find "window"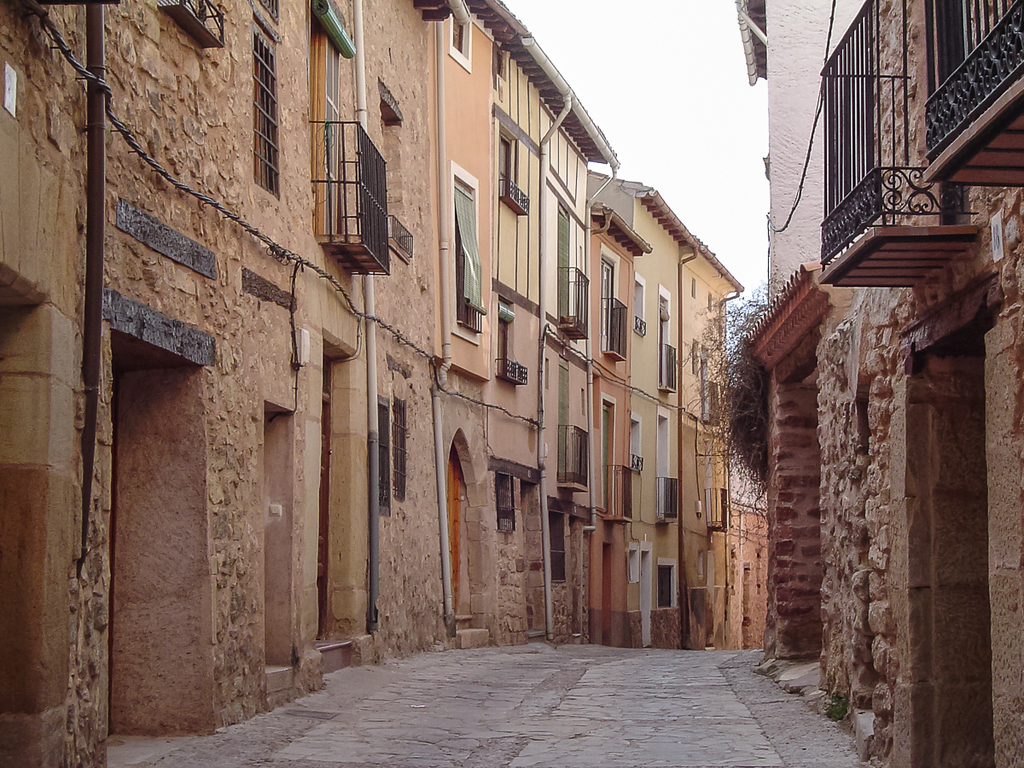
<bbox>452, 177, 480, 333</bbox>
